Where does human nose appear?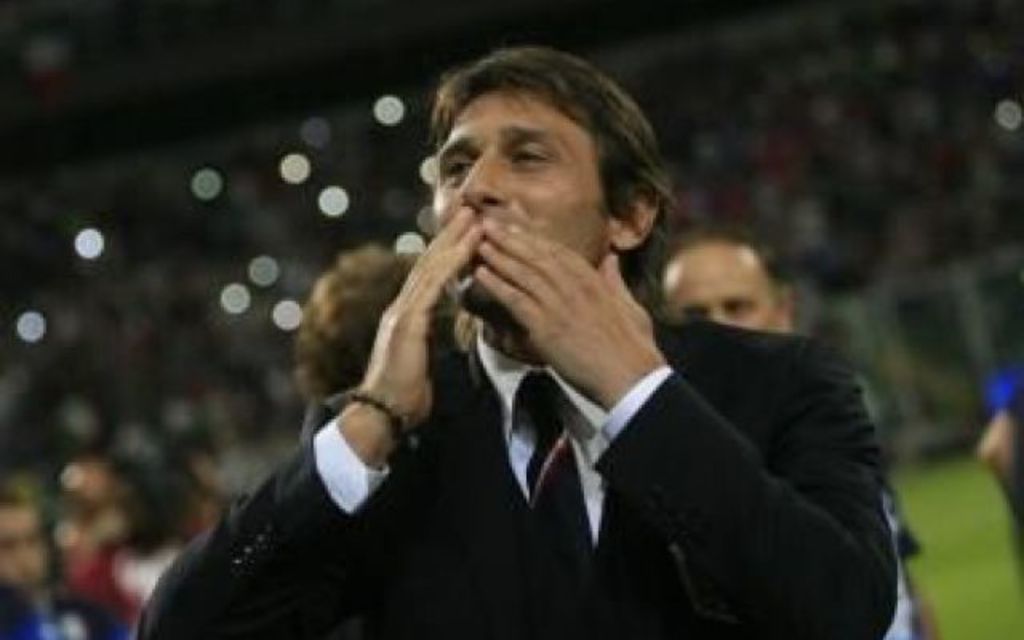
Appears at bbox(456, 144, 512, 214).
